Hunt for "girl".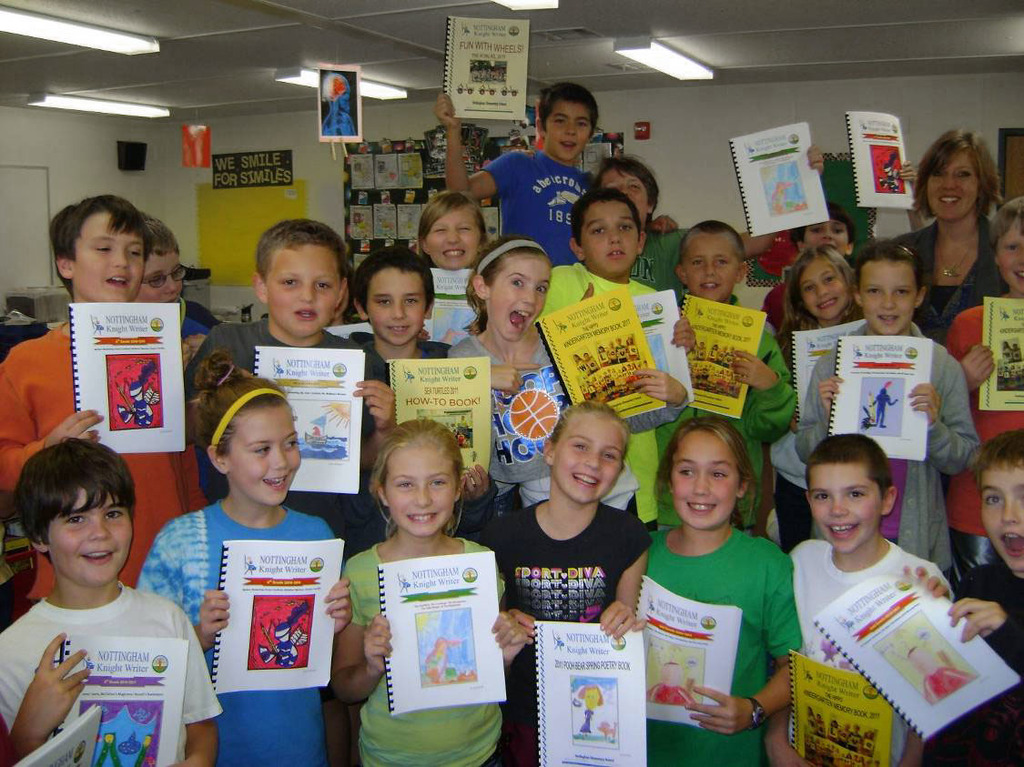
Hunted down at locate(418, 187, 489, 345).
